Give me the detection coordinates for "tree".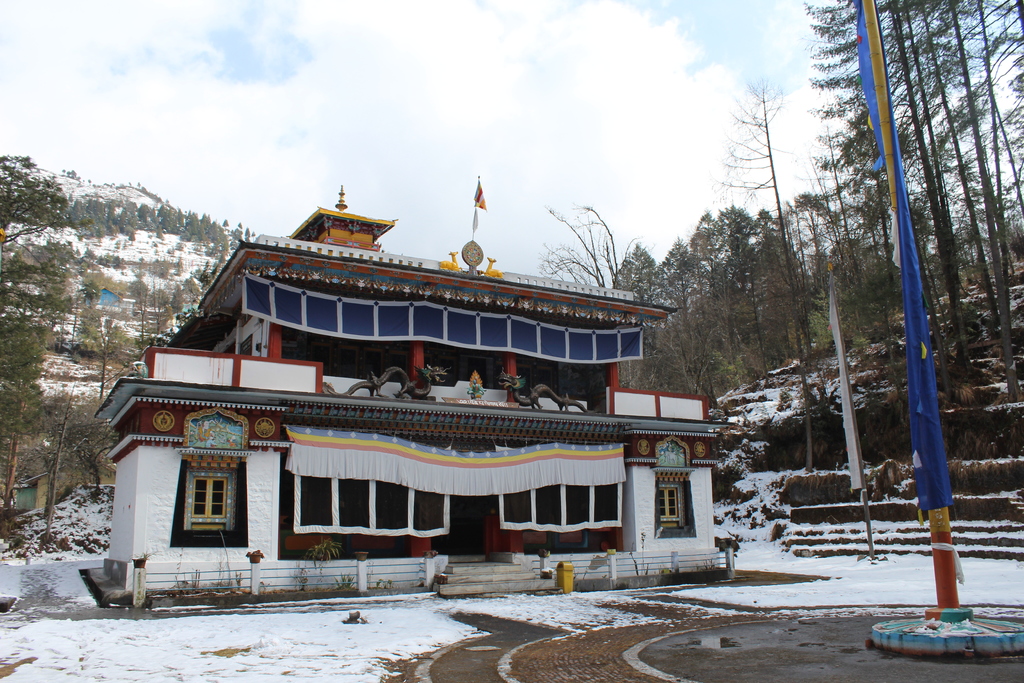
<bbox>79, 282, 95, 306</bbox>.
